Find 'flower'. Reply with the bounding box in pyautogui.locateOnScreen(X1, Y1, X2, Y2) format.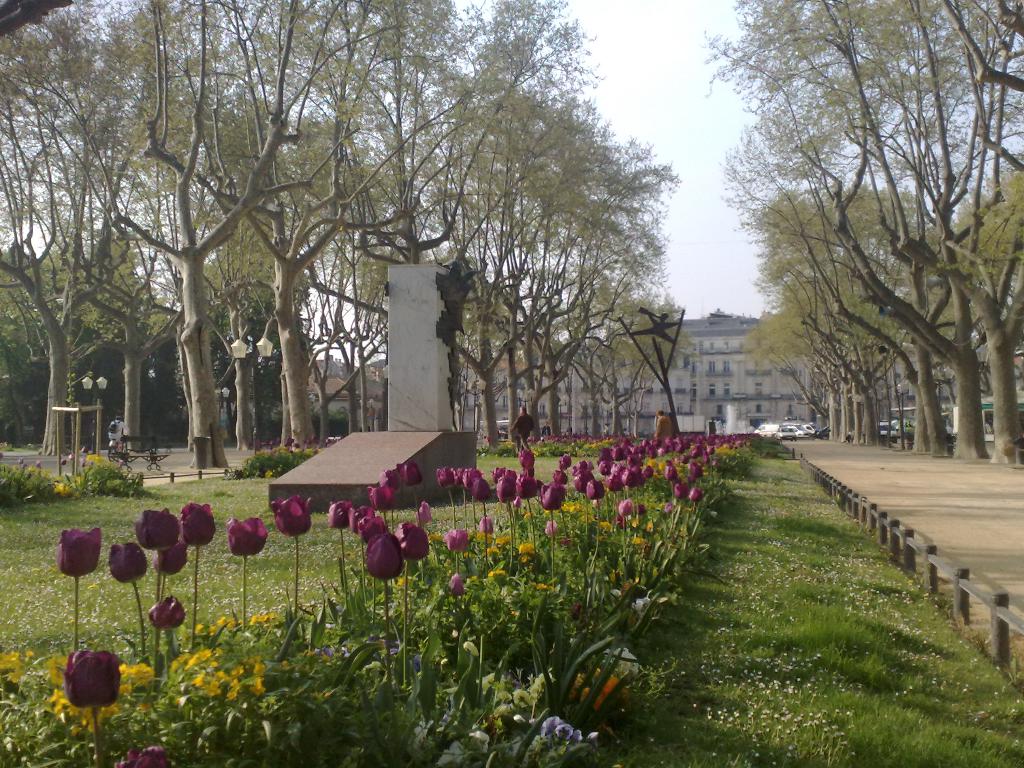
pyautogui.locateOnScreen(477, 516, 495, 540).
